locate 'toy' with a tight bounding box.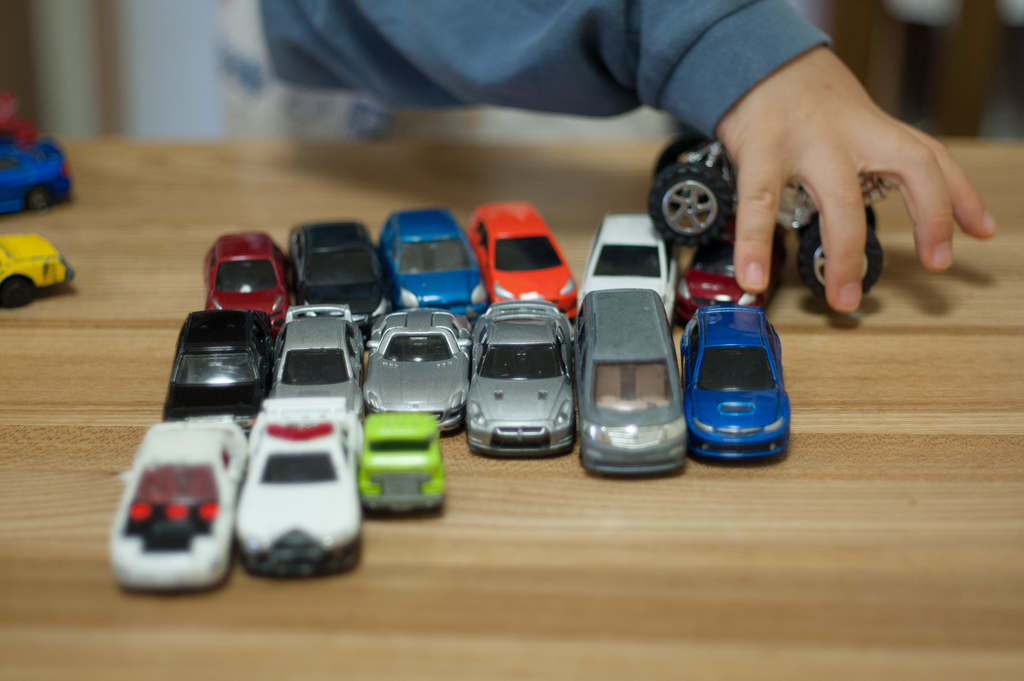
pyautogui.locateOnScreen(206, 230, 289, 337).
